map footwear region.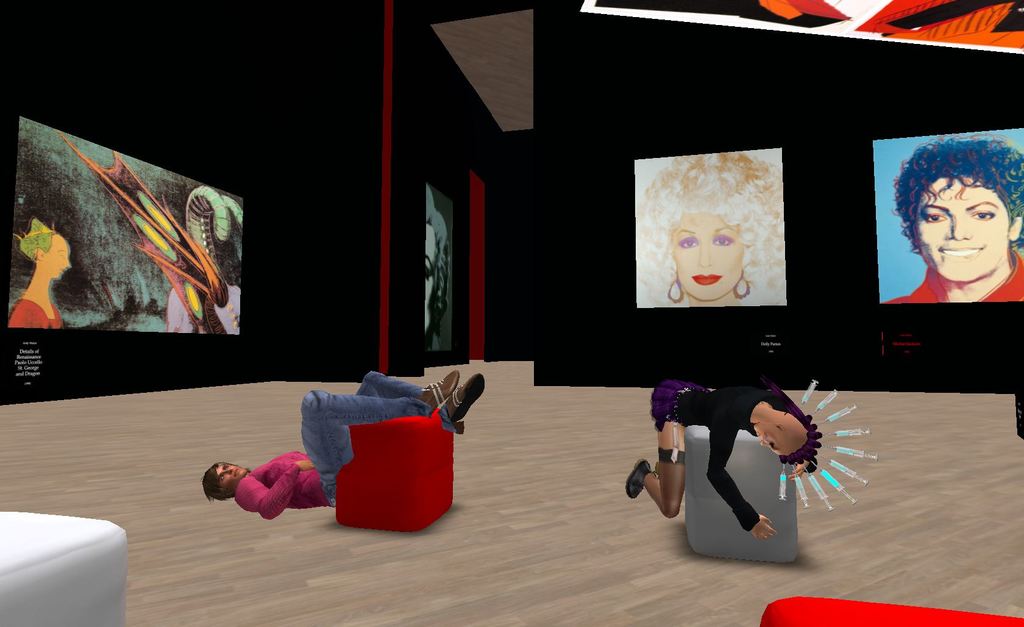
Mapped to (x1=419, y1=375, x2=461, y2=417).
